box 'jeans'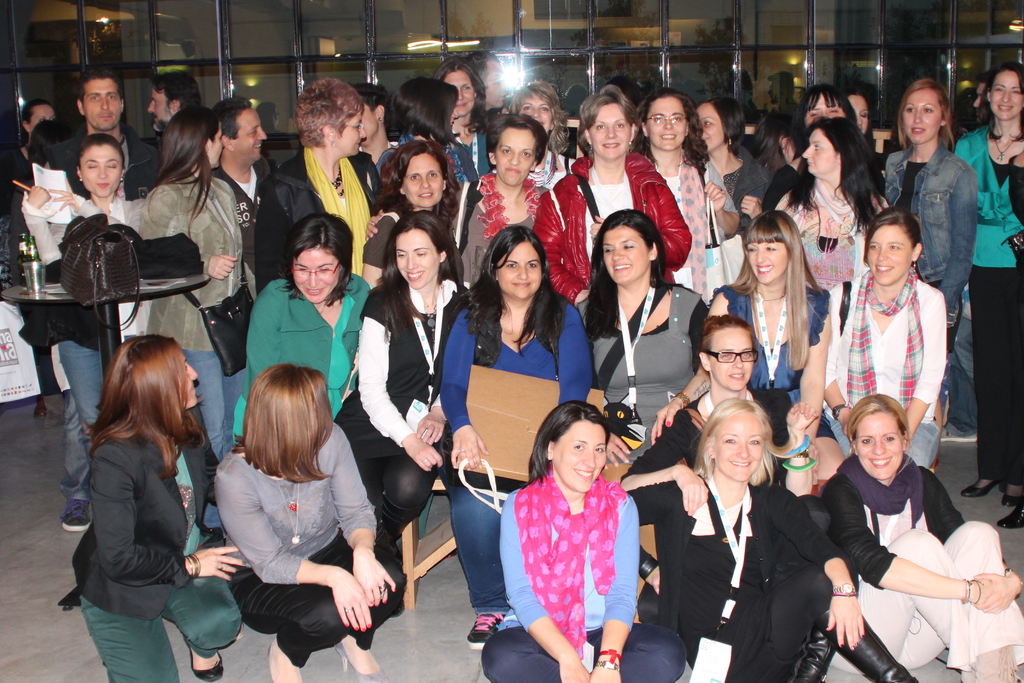
detection(455, 484, 509, 616)
